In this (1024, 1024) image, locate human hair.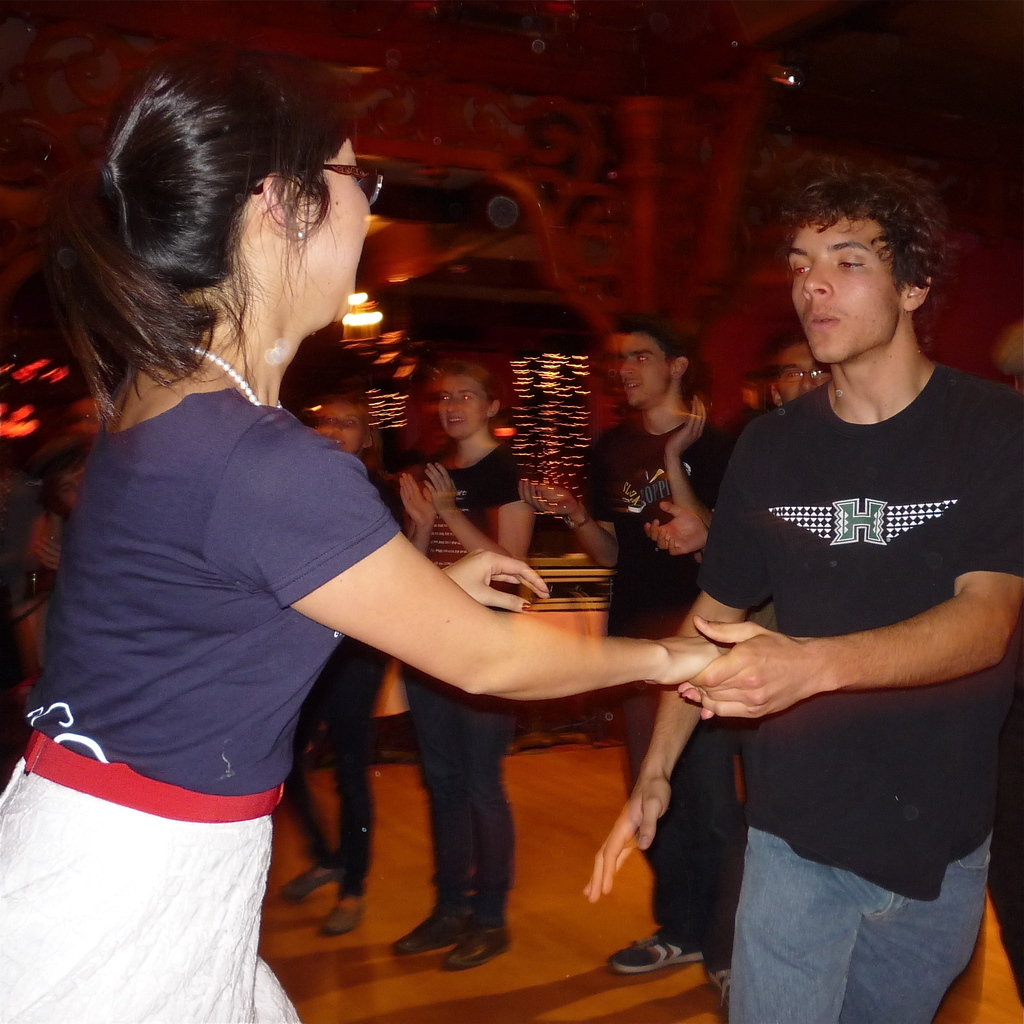
Bounding box: BBox(36, 431, 90, 510).
